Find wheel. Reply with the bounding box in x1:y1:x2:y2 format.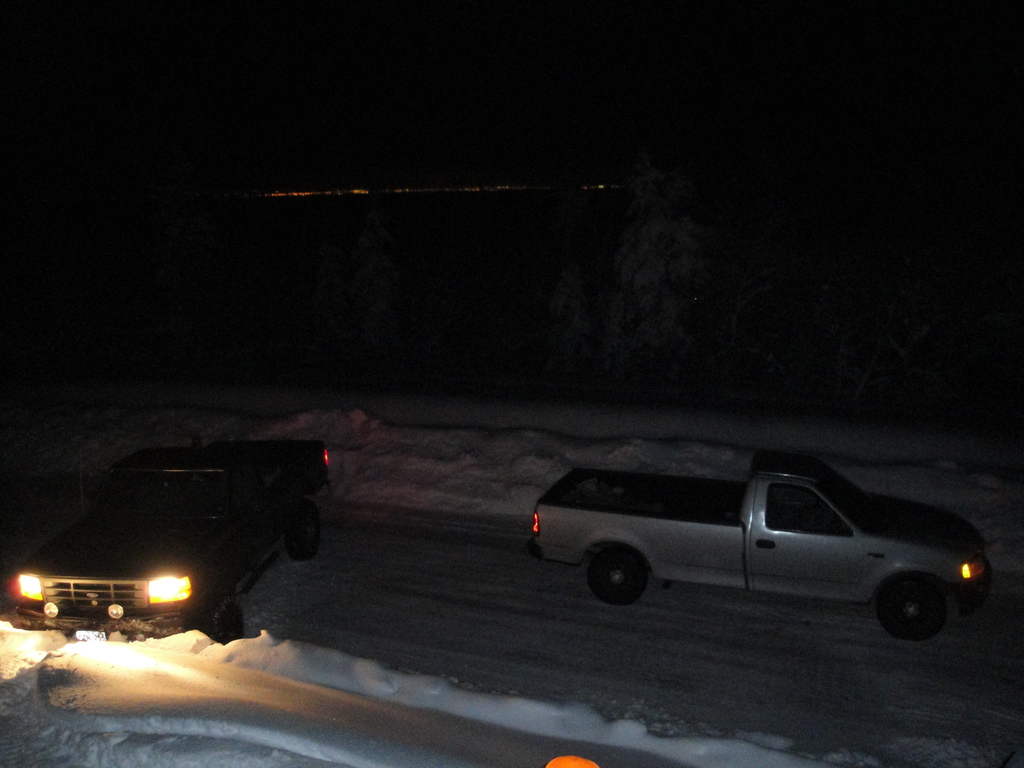
287:498:320:561.
